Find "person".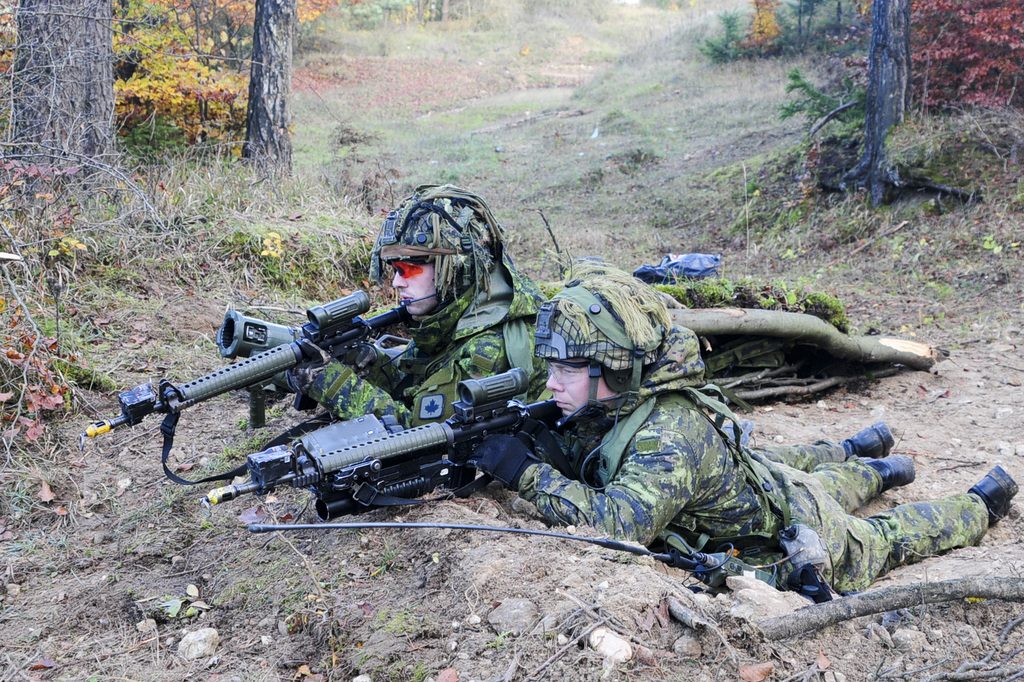
<box>455,266,1023,596</box>.
